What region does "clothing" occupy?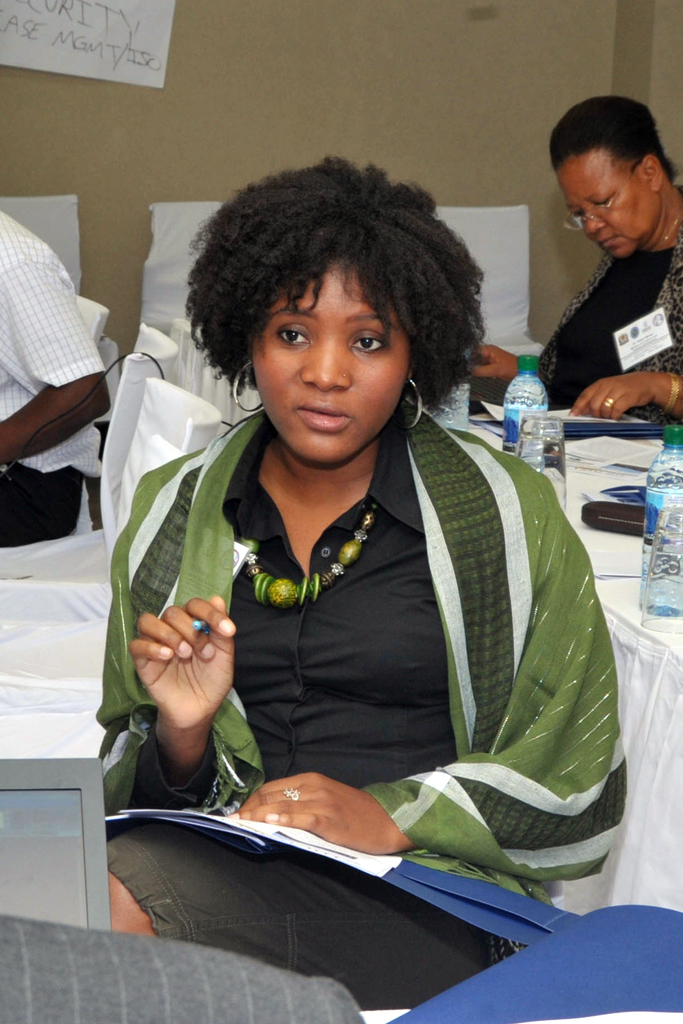
l=537, t=181, r=682, b=429.
